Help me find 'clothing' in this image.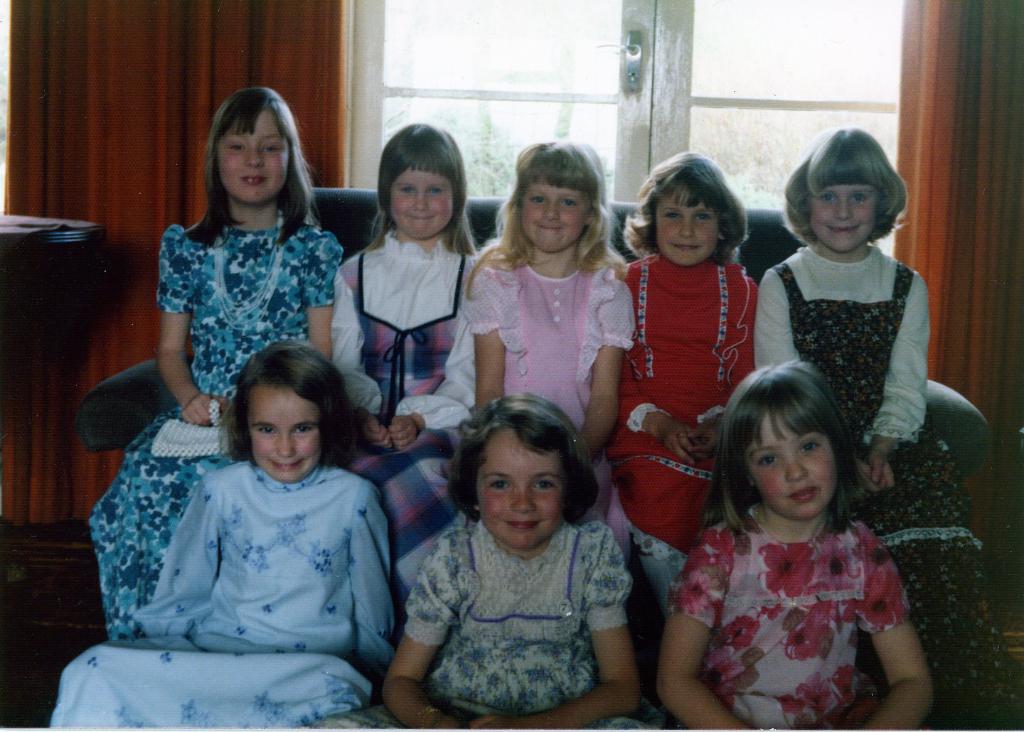
Found it: x1=605, y1=255, x2=754, y2=572.
